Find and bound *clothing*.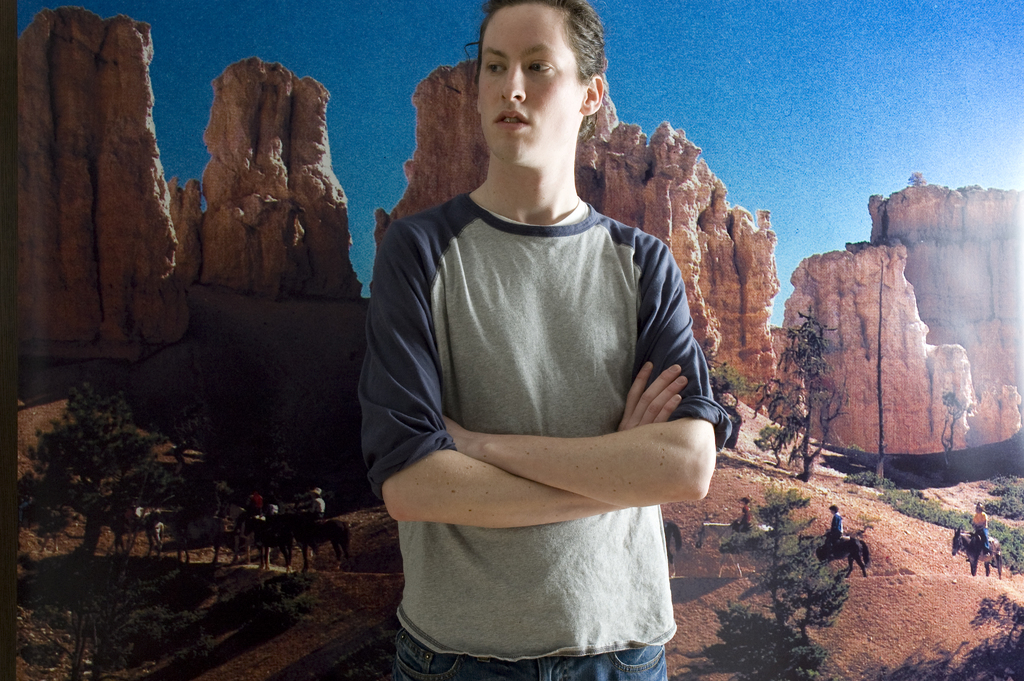
Bound: box(240, 492, 261, 528).
